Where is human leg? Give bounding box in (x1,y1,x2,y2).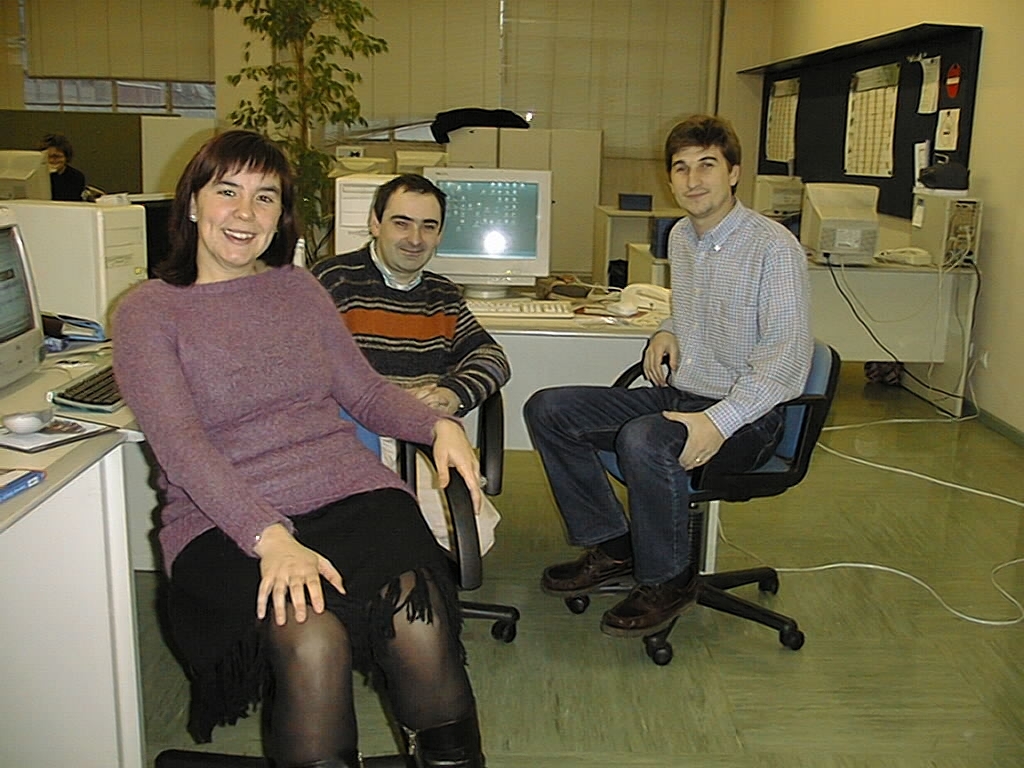
(524,384,696,596).
